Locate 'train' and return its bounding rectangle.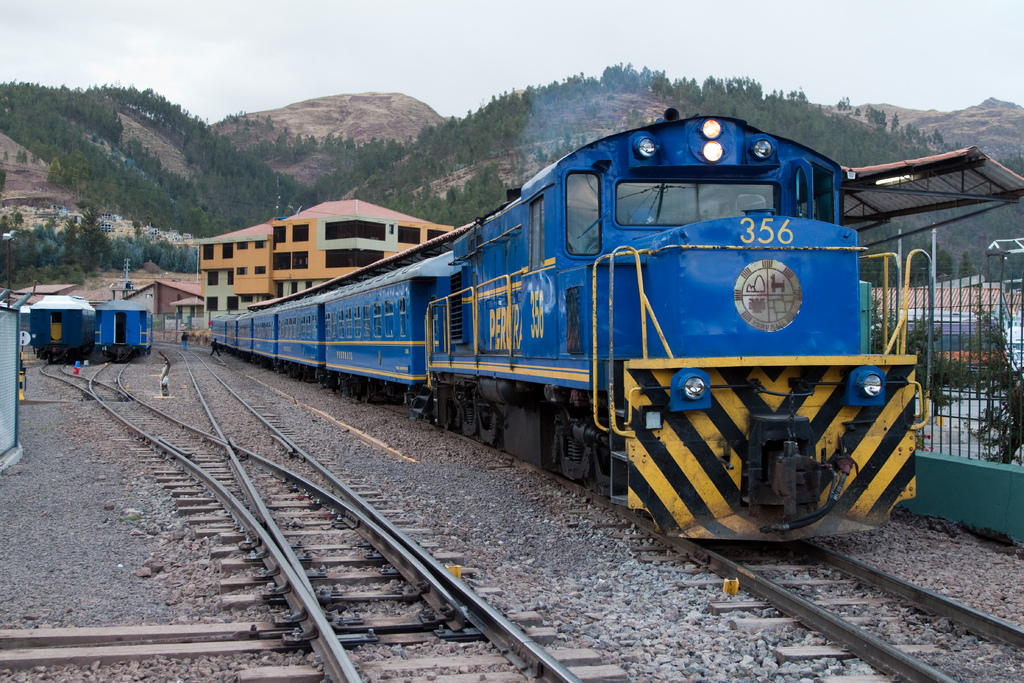
locate(208, 104, 938, 545).
